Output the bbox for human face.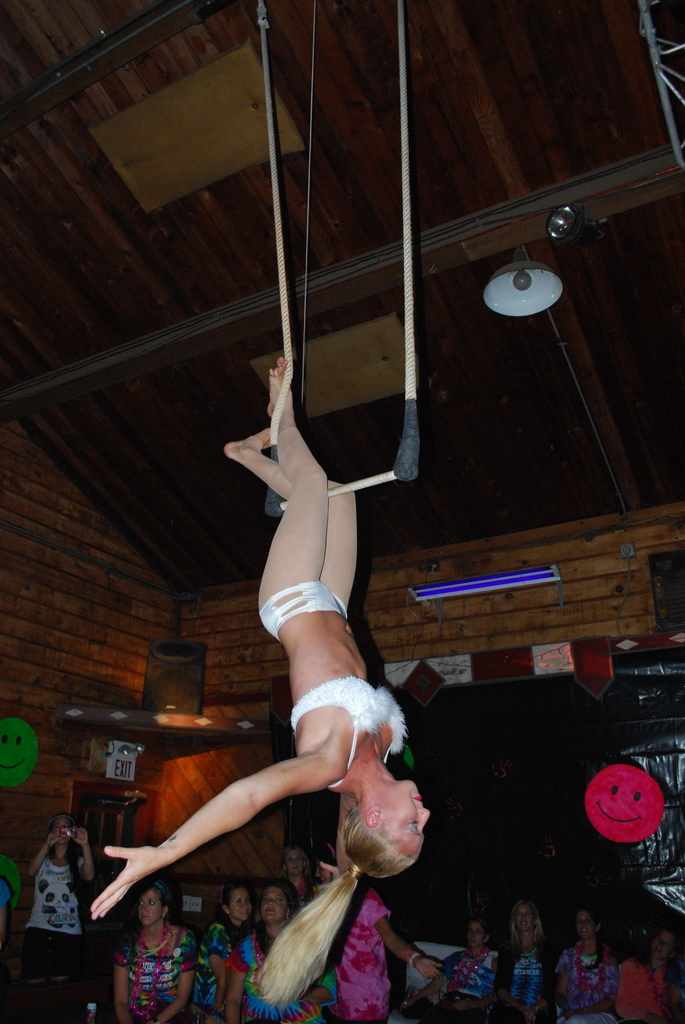
locate(520, 907, 536, 926).
